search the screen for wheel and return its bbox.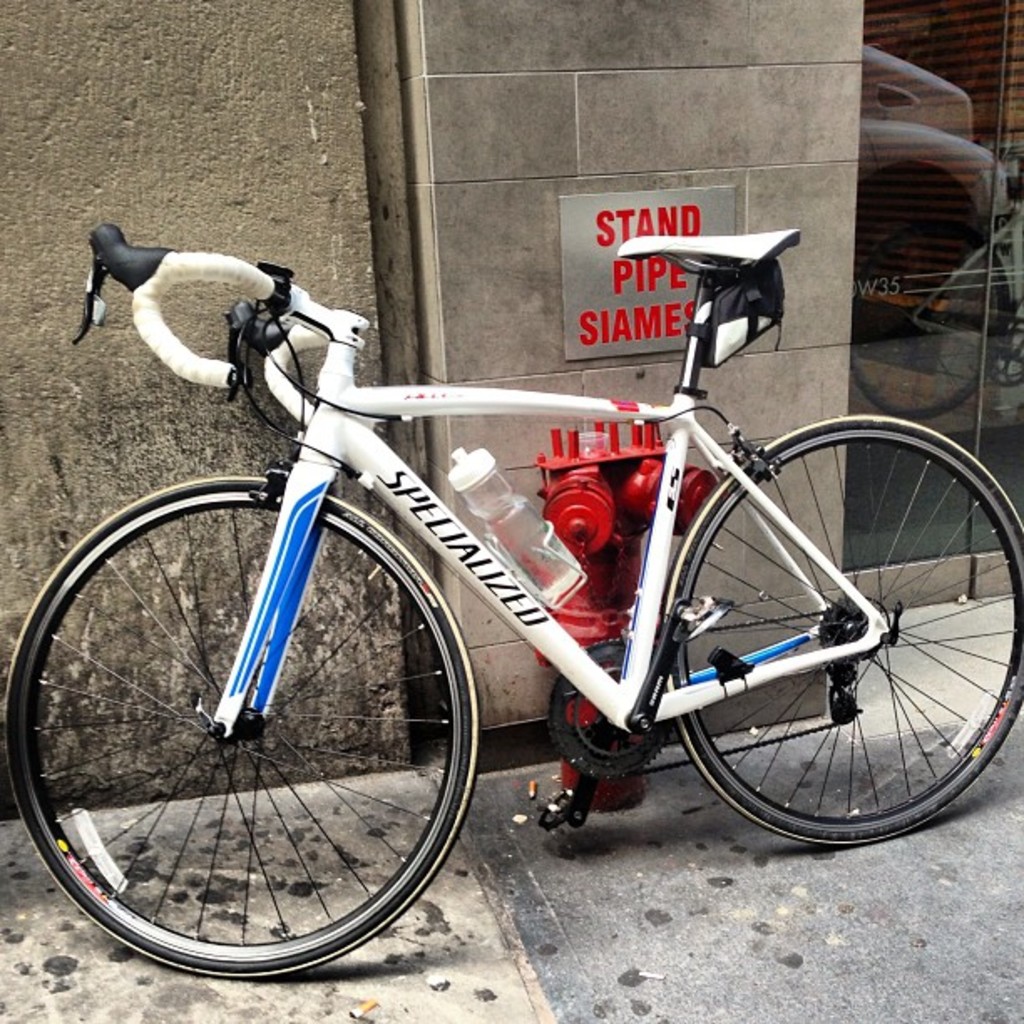
Found: locate(3, 474, 479, 986).
